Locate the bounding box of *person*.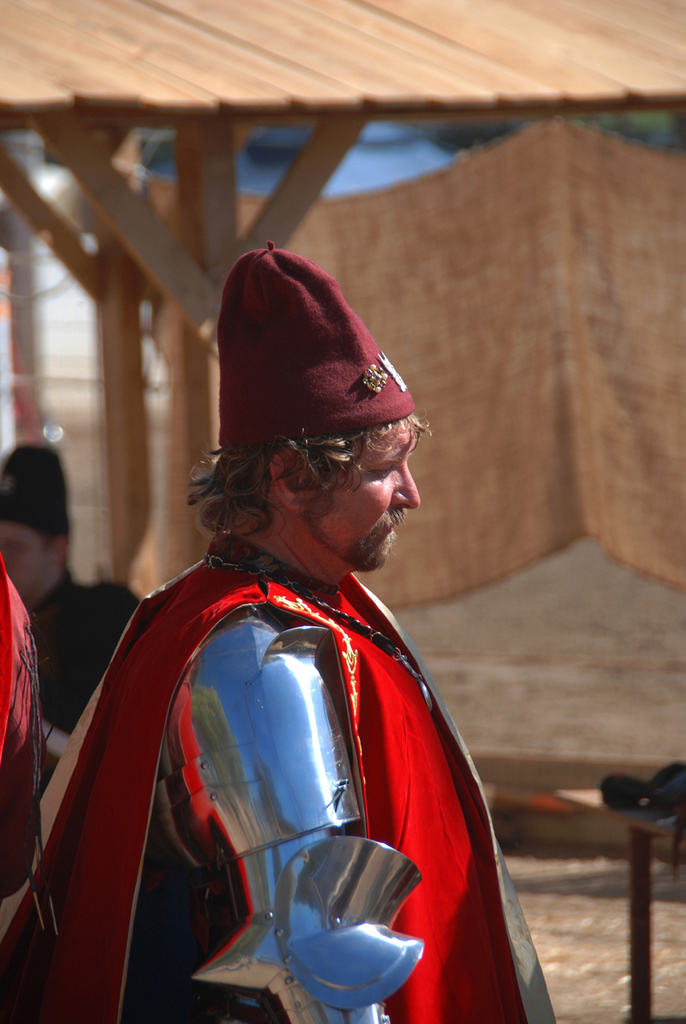
Bounding box: rect(0, 248, 554, 1023).
